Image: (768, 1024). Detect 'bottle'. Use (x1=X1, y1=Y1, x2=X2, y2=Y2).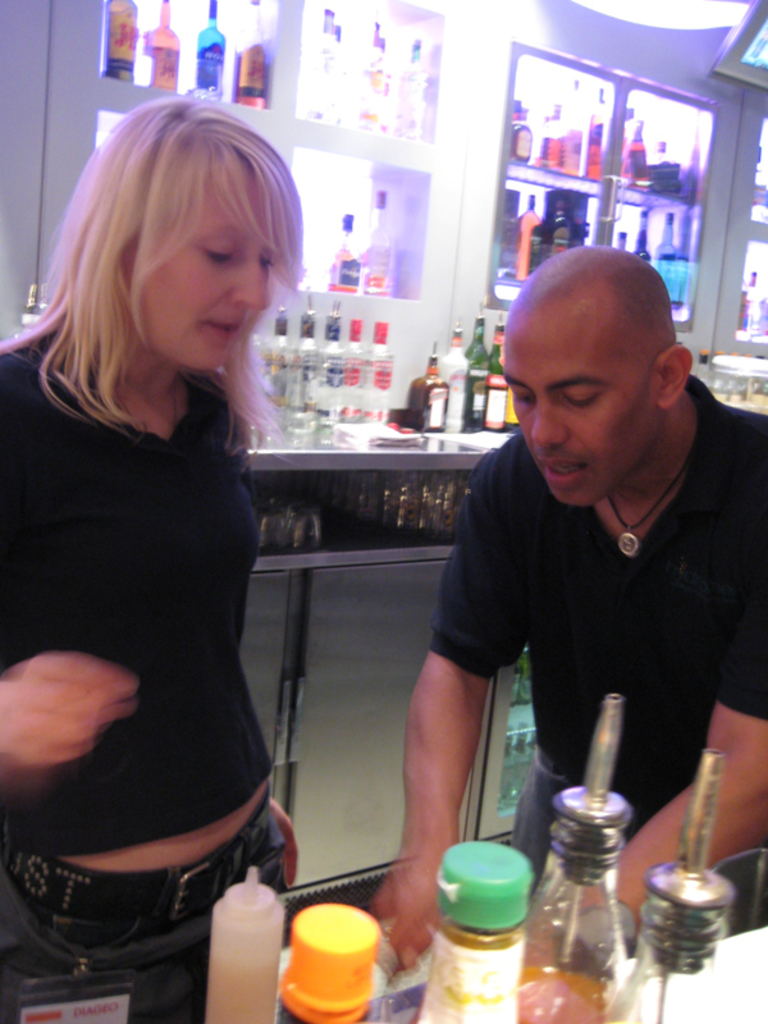
(x1=372, y1=328, x2=408, y2=419).
